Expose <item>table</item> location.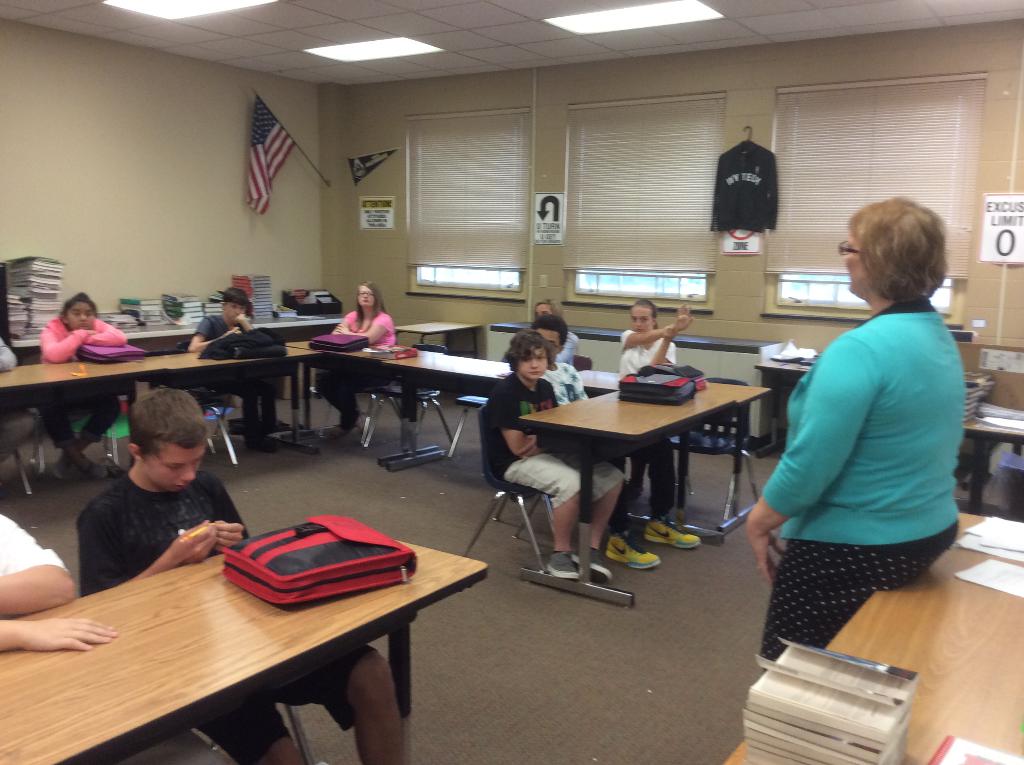
Exposed at {"x1": 384, "y1": 344, "x2": 776, "y2": 534}.
